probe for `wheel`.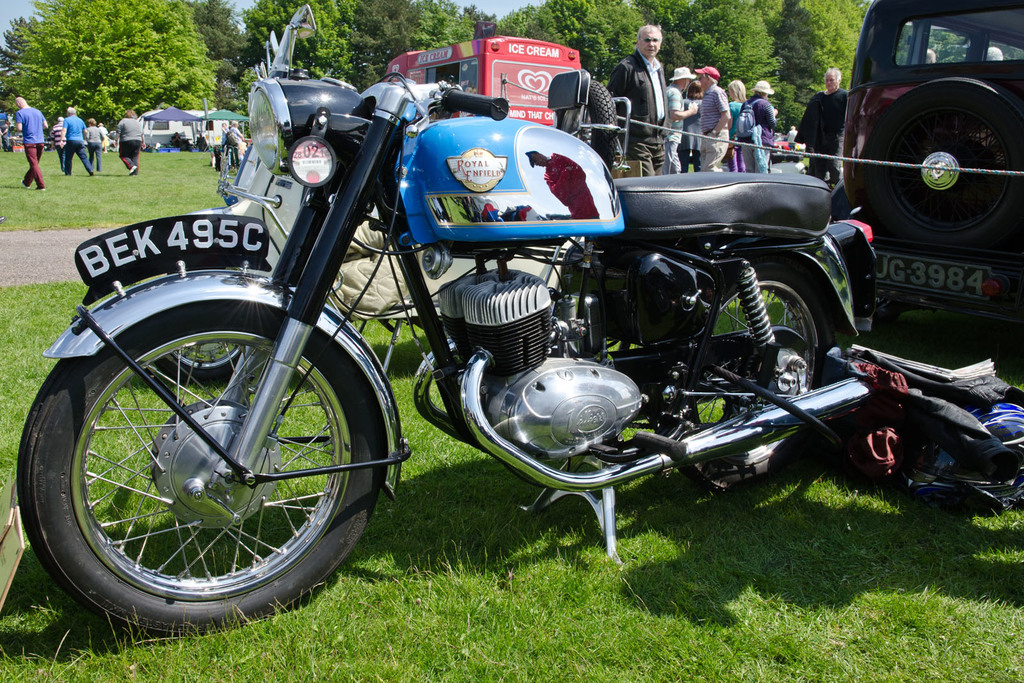
Probe result: bbox=[36, 273, 402, 621].
